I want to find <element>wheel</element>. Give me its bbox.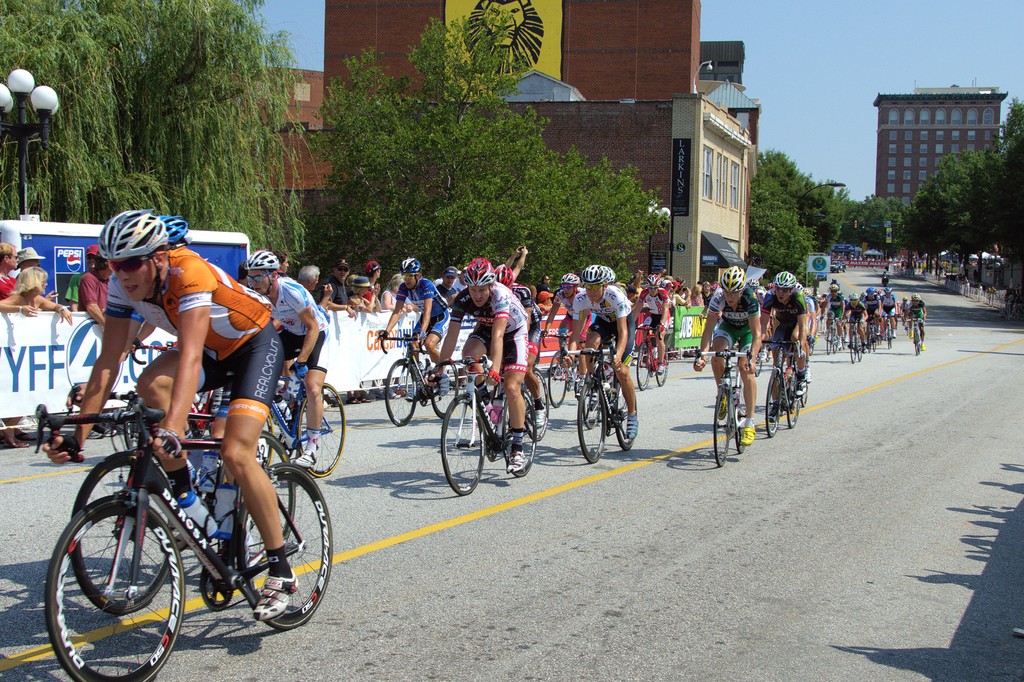
913/330/918/355.
